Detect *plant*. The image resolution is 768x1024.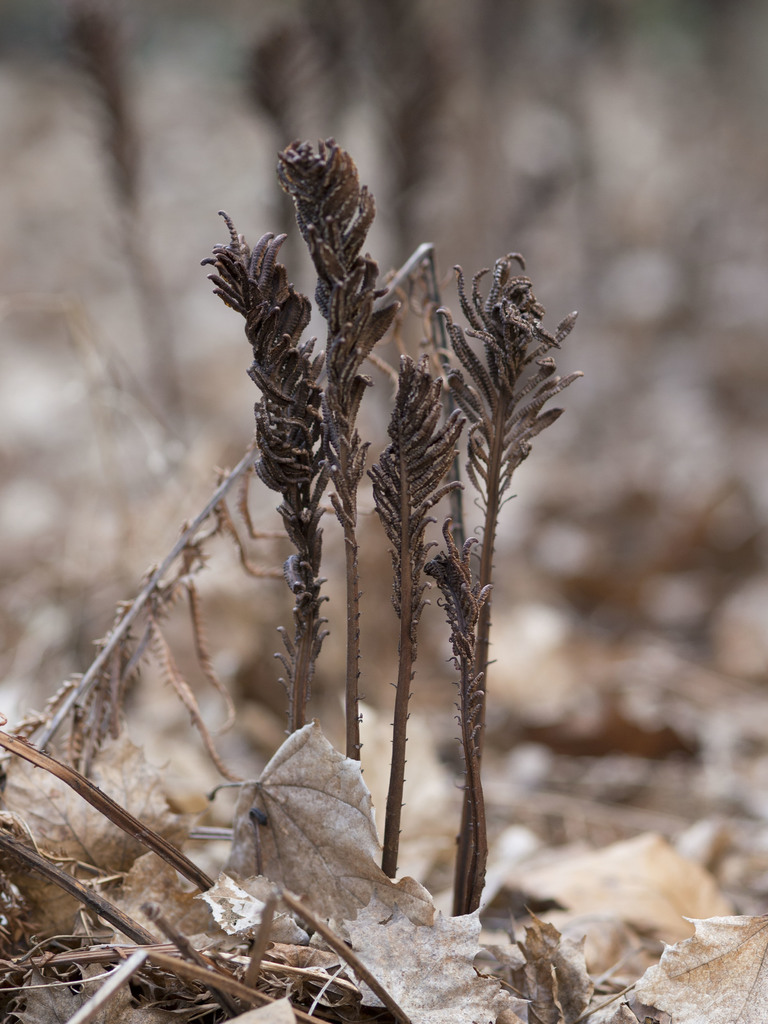
280 258 574 947.
